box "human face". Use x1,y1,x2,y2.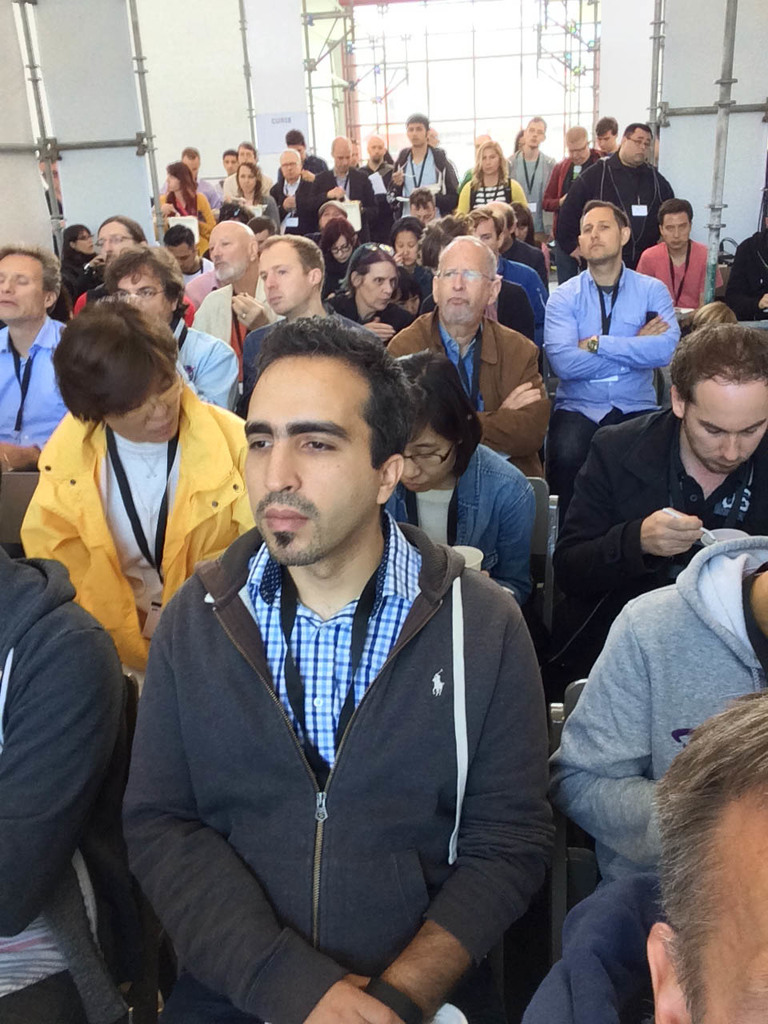
209,222,256,280.
